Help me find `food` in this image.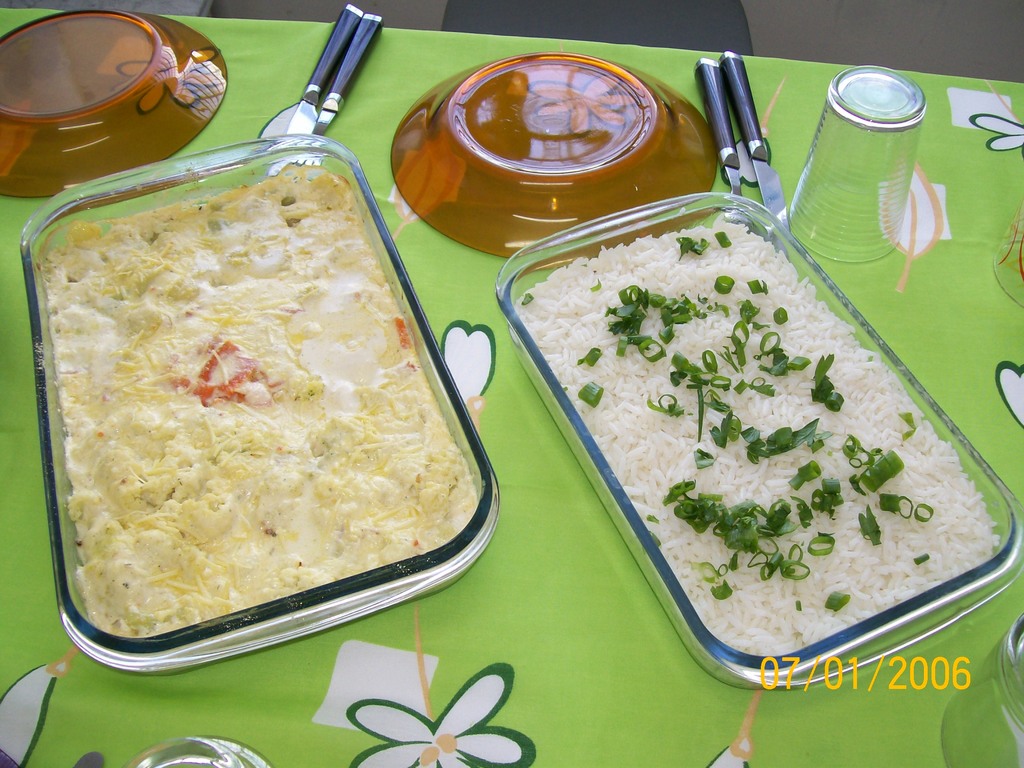
Found it: (x1=39, y1=161, x2=472, y2=636).
